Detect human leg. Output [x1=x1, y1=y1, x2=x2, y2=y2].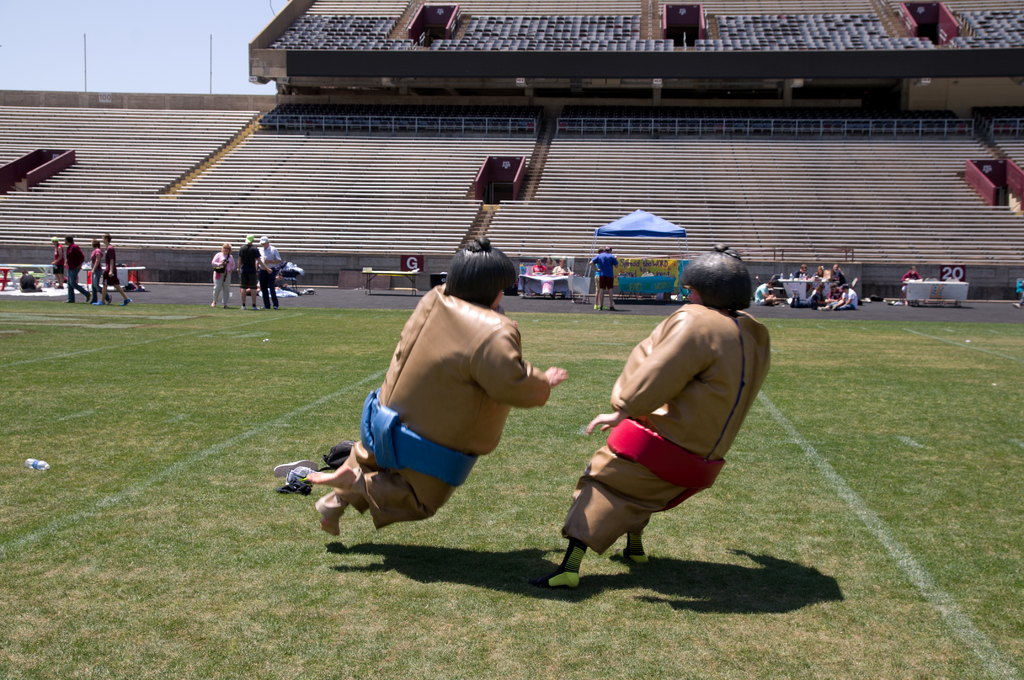
[x1=211, y1=280, x2=218, y2=304].
